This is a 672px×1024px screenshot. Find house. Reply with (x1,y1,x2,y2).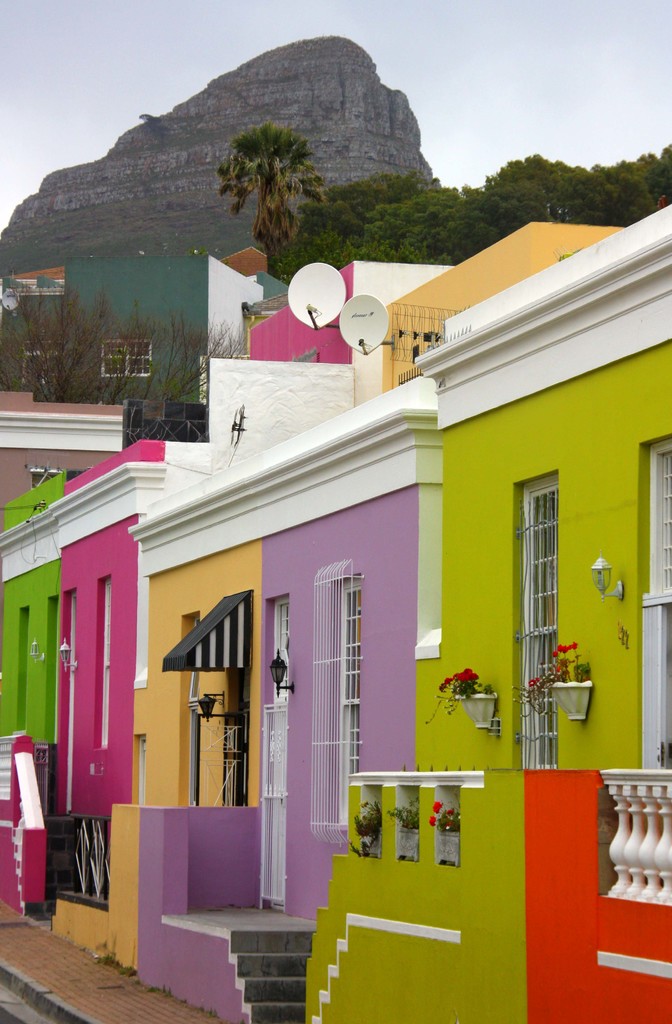
(0,378,134,524).
